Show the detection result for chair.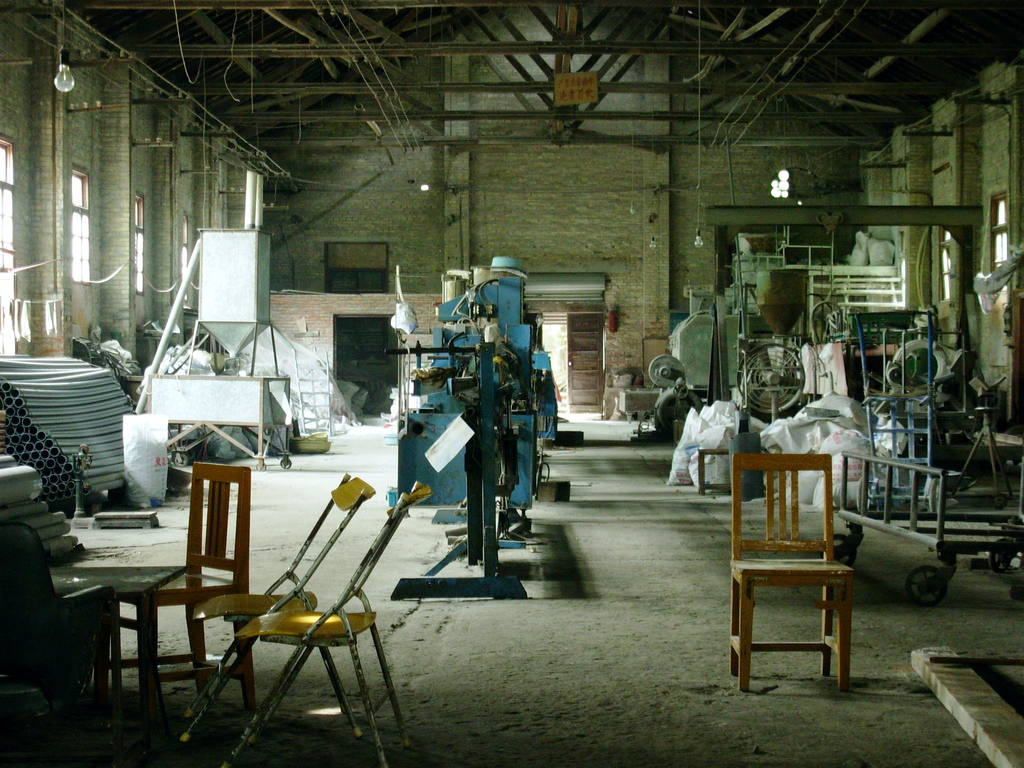
detection(214, 479, 428, 767).
